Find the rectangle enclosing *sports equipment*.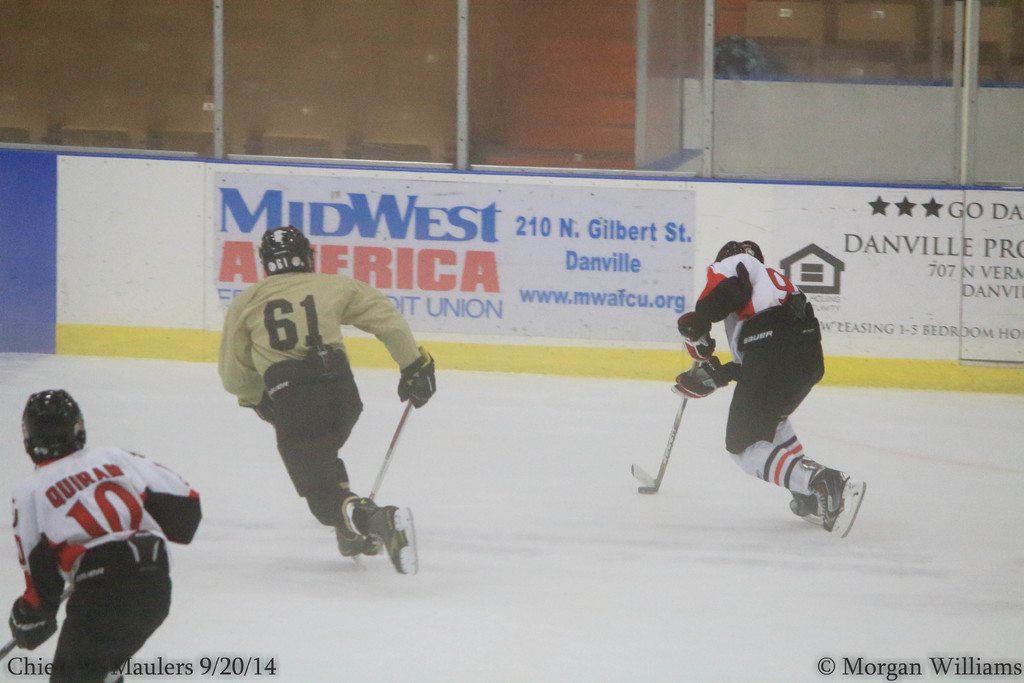
711, 241, 762, 263.
